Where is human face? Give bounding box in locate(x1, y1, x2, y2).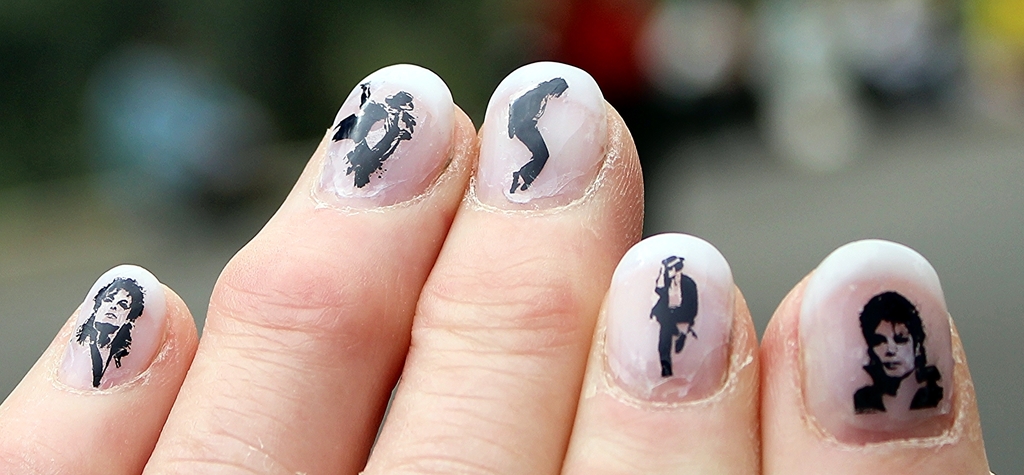
locate(97, 287, 129, 323).
